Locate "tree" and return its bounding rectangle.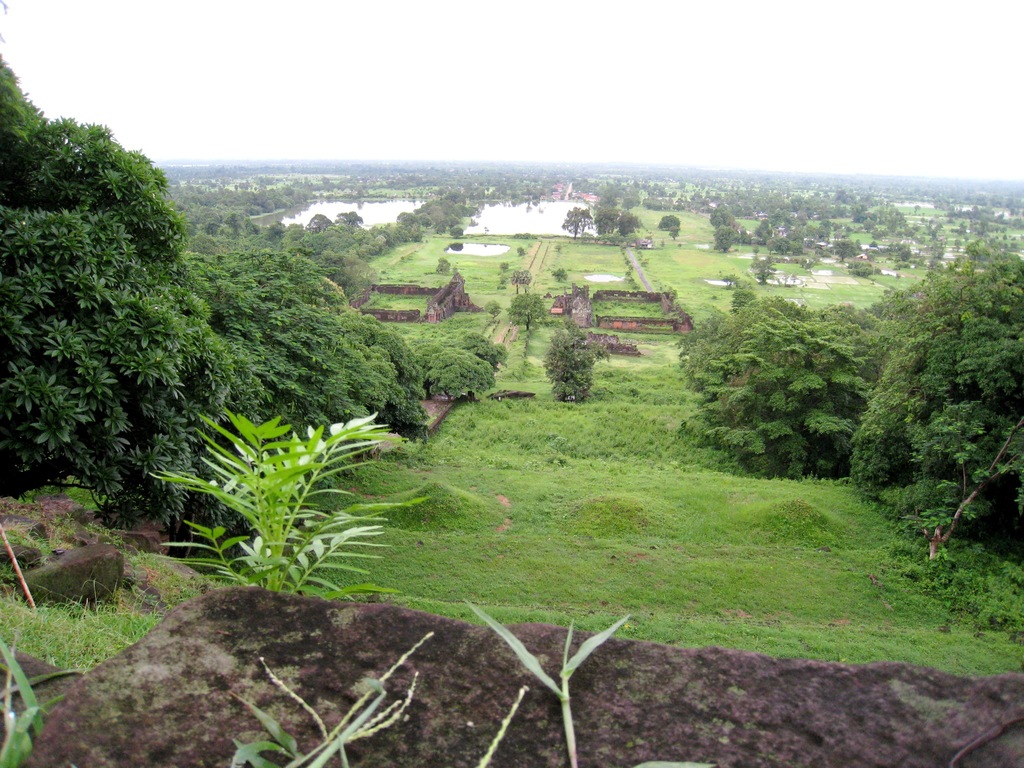
(860, 241, 1023, 557).
